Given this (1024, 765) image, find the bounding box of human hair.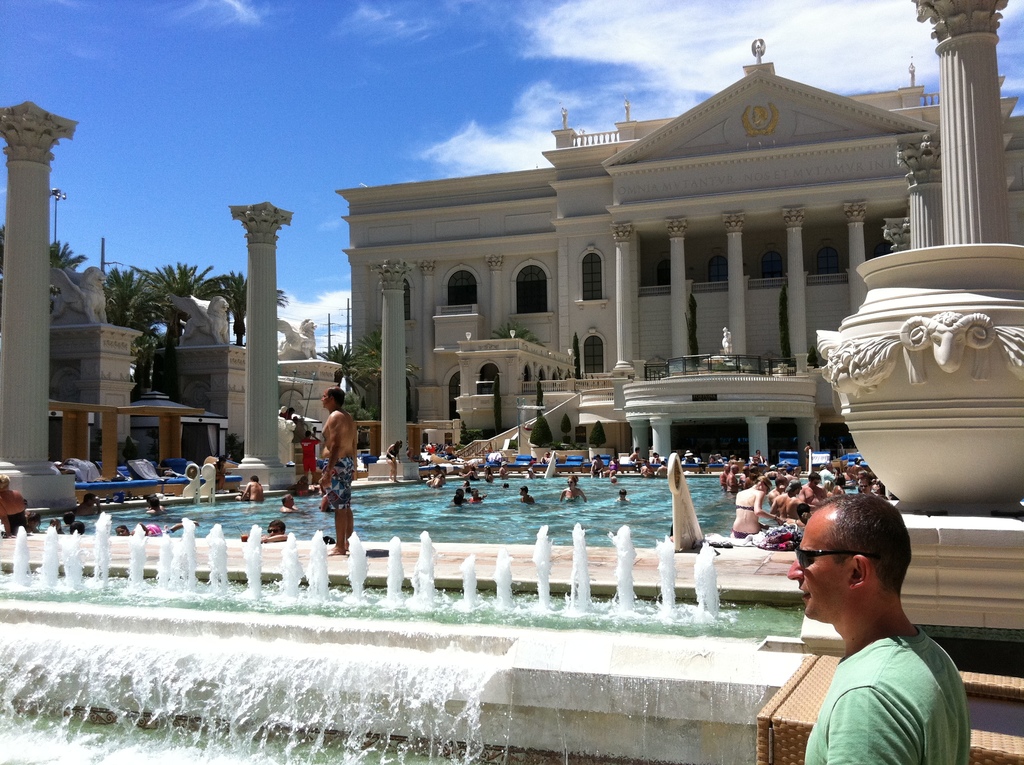
box=[325, 385, 346, 409].
